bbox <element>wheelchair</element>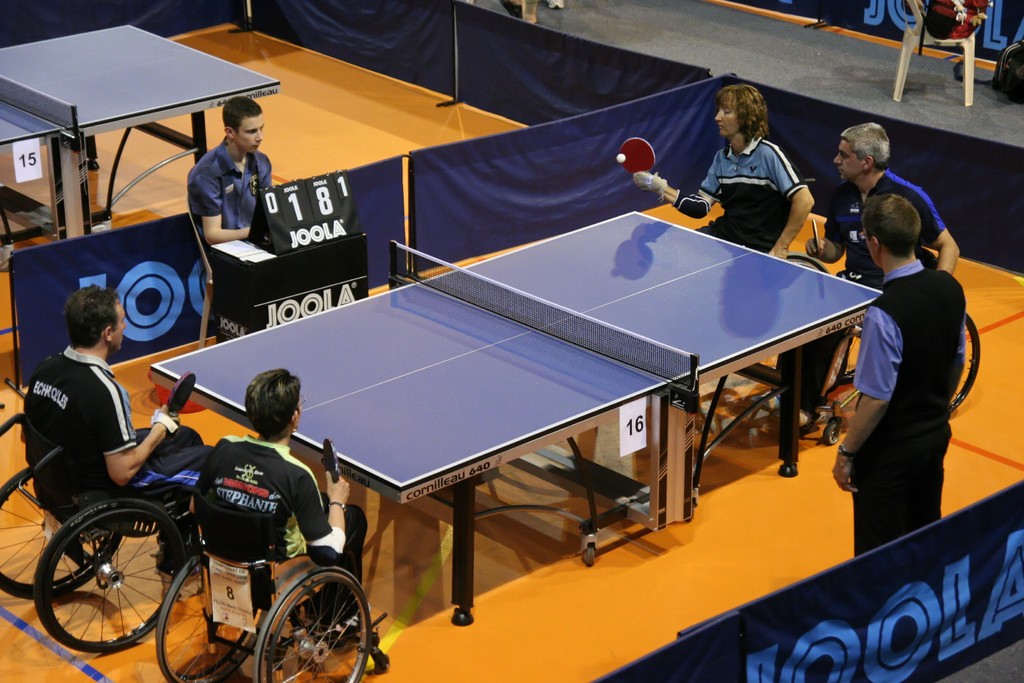
left=788, top=250, right=829, bottom=281
